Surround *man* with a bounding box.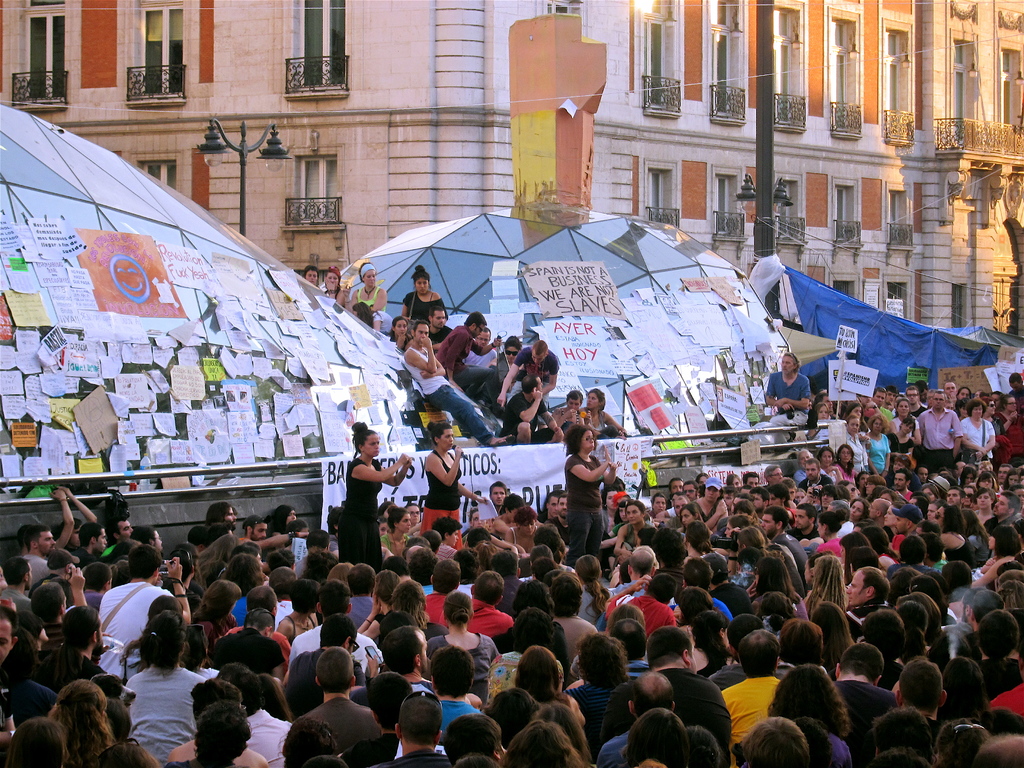
601,566,676,637.
